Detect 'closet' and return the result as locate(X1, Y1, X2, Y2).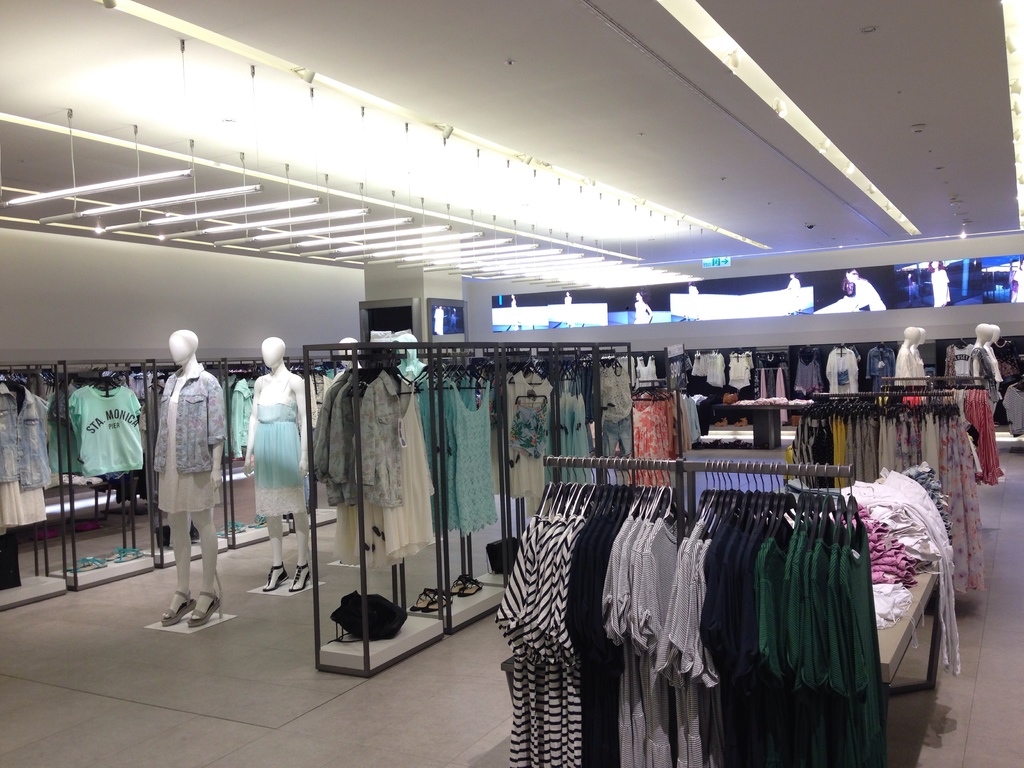
locate(685, 352, 730, 401).
